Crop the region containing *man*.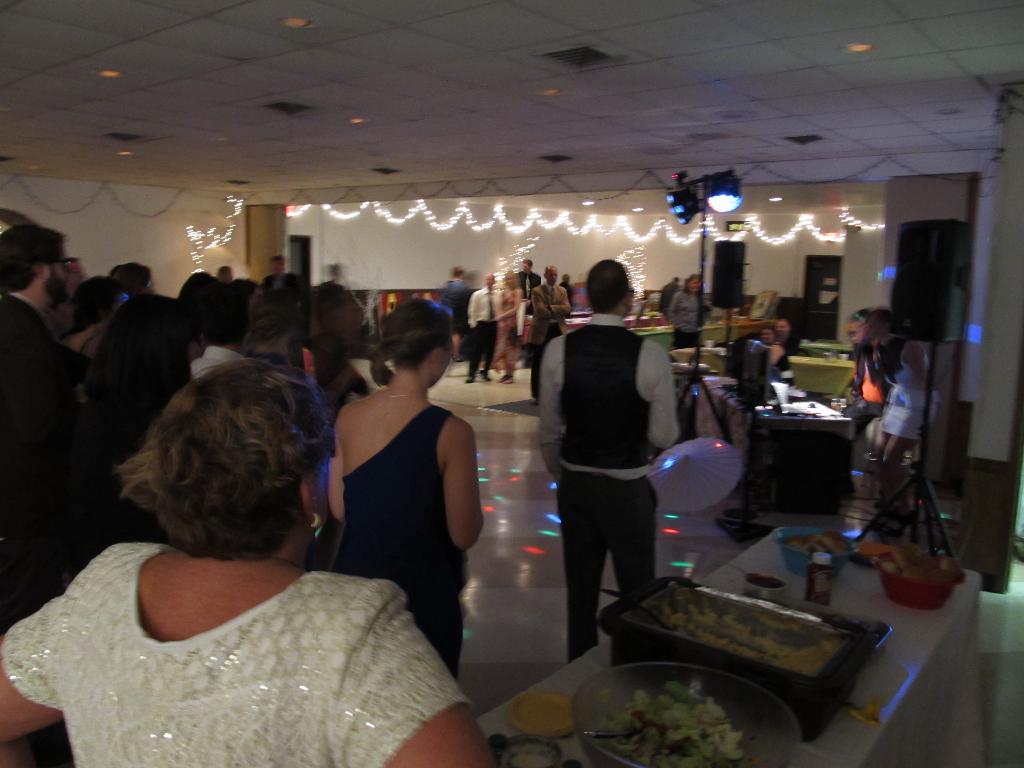
Crop region: <region>193, 278, 246, 383</region>.
